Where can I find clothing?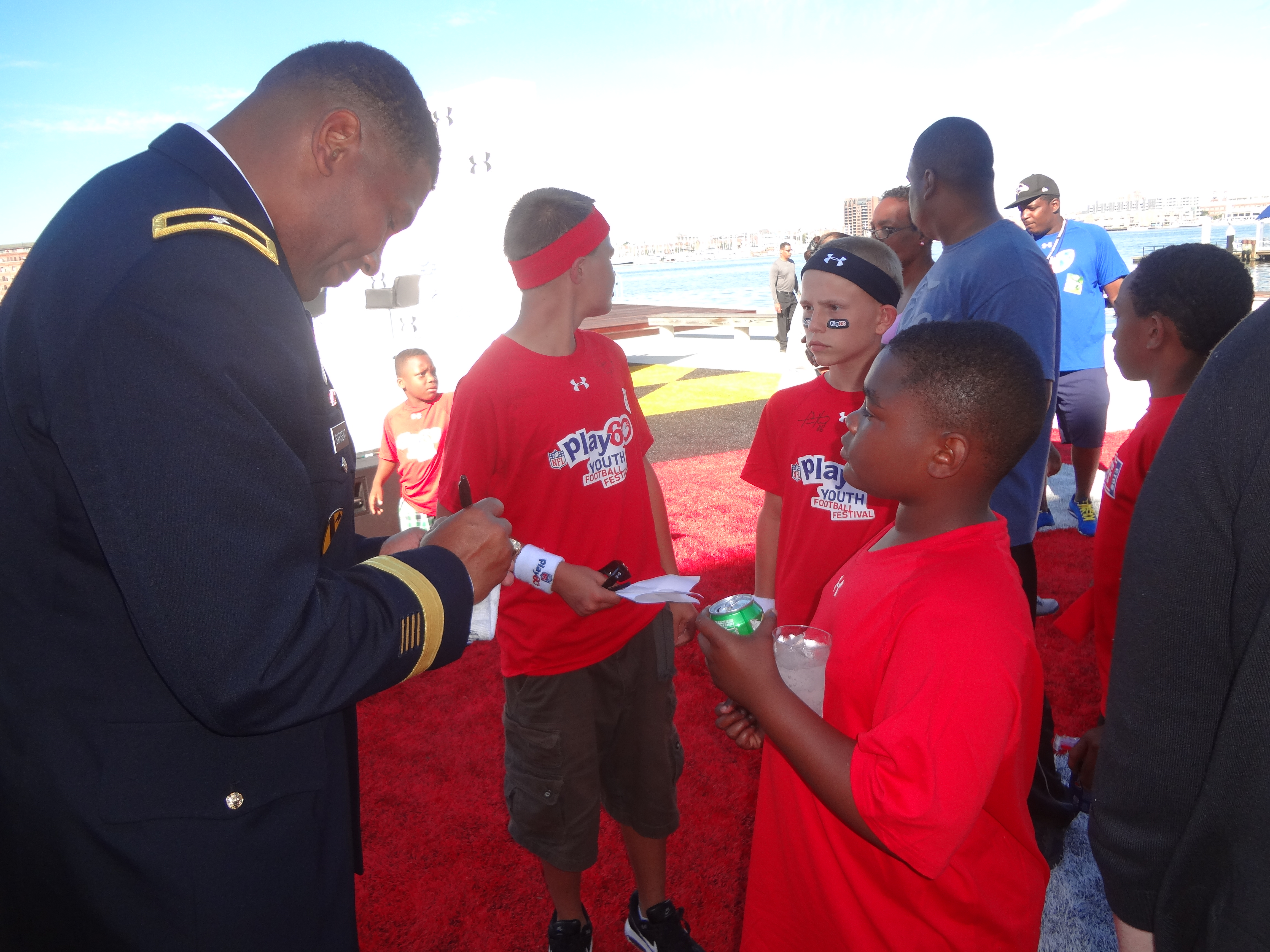
You can find it at 119 90 187 241.
